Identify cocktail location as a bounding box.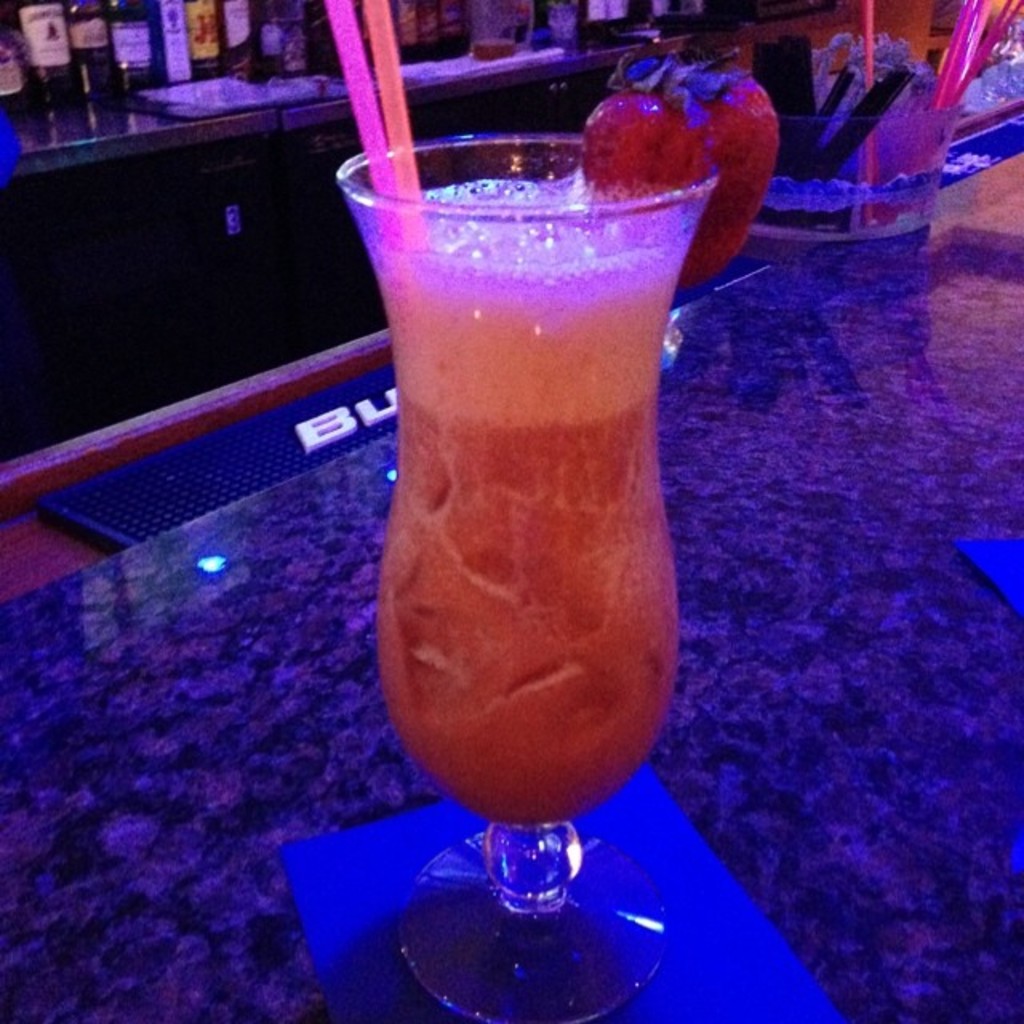
{"left": 317, "top": 0, "right": 778, "bottom": 1022}.
